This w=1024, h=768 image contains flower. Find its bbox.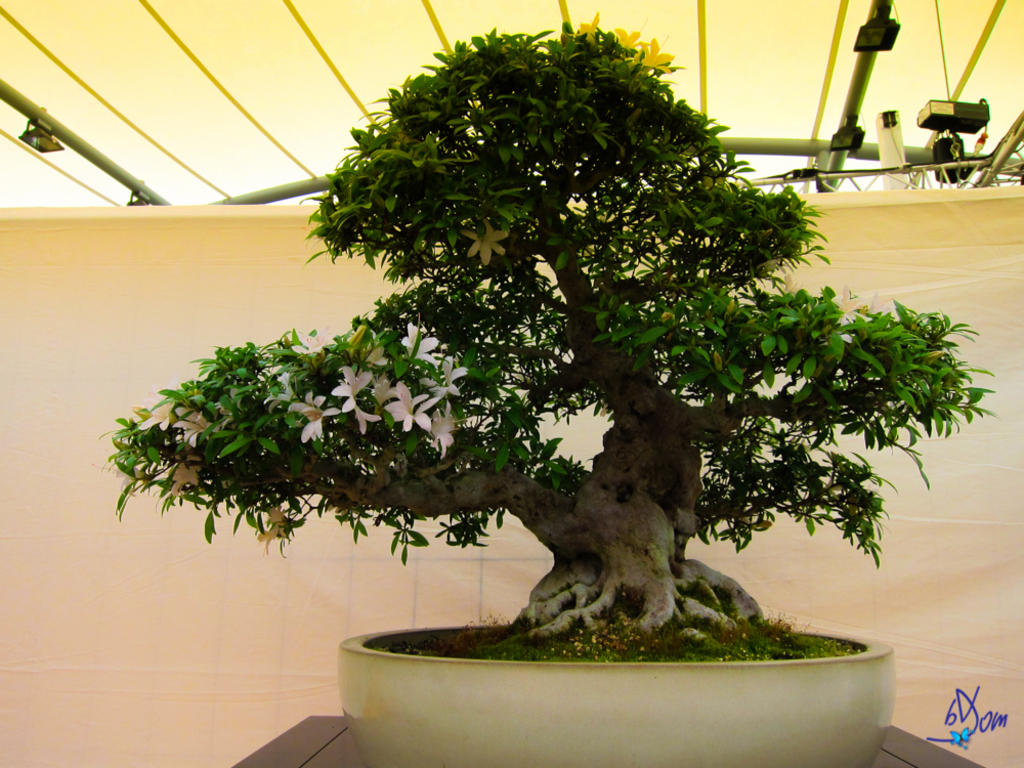
BBox(138, 402, 176, 432).
